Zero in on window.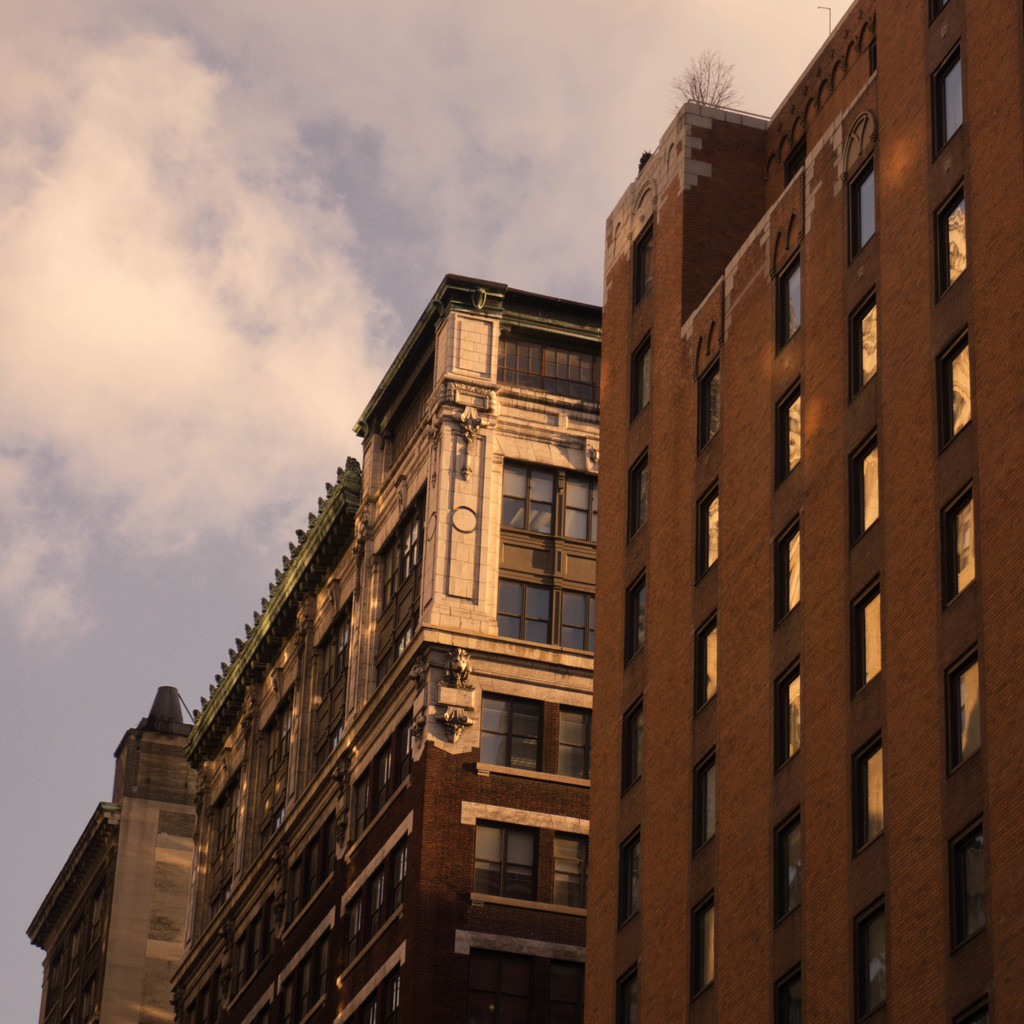
Zeroed in: <region>943, 804, 989, 961</region>.
